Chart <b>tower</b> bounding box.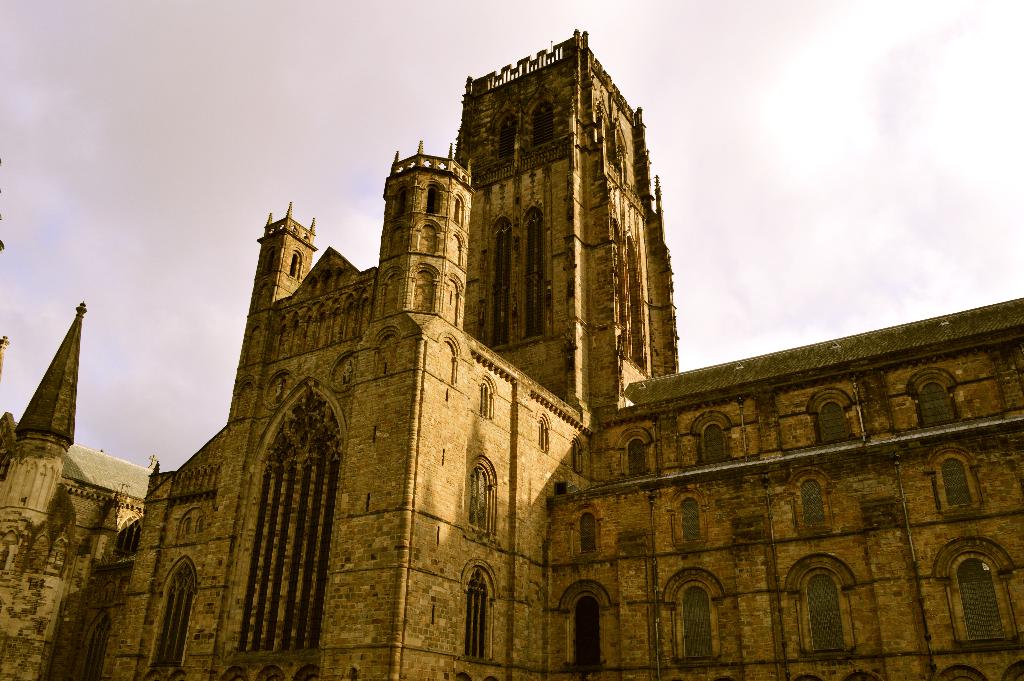
Charted: 99/0/1023/680.
